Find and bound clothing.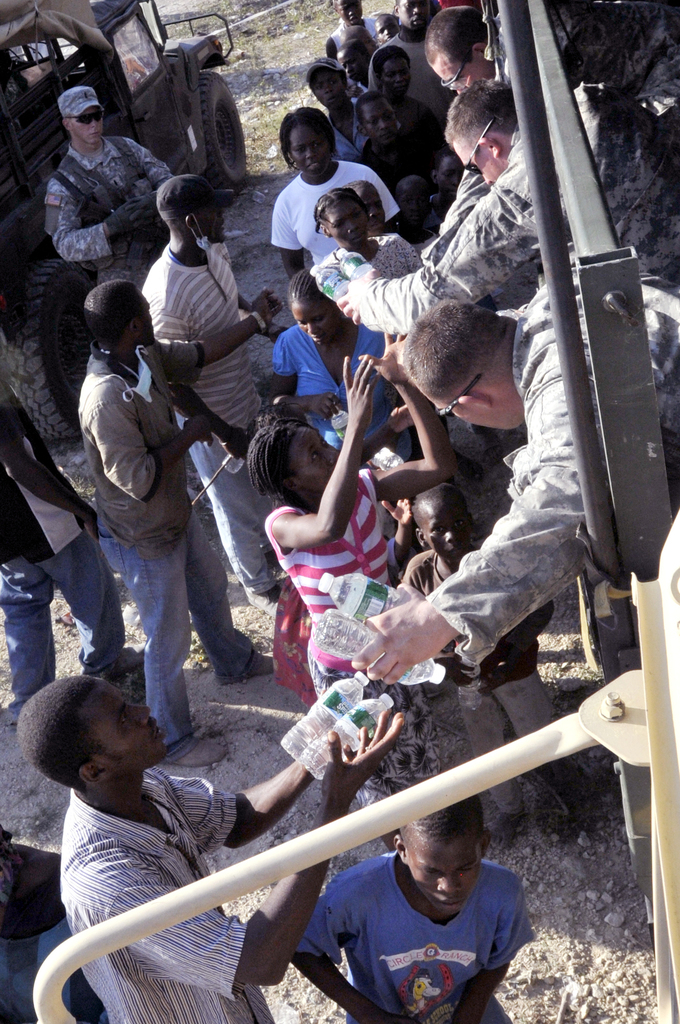
Bound: x1=270 y1=466 x2=411 y2=790.
